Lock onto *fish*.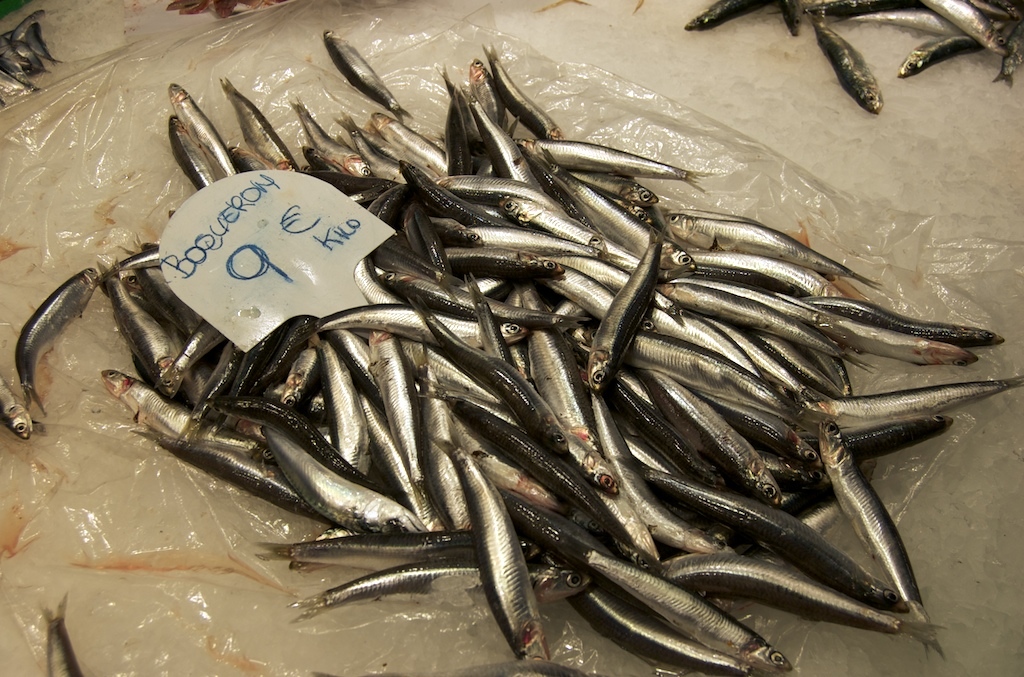
Locked: select_region(264, 531, 474, 573).
